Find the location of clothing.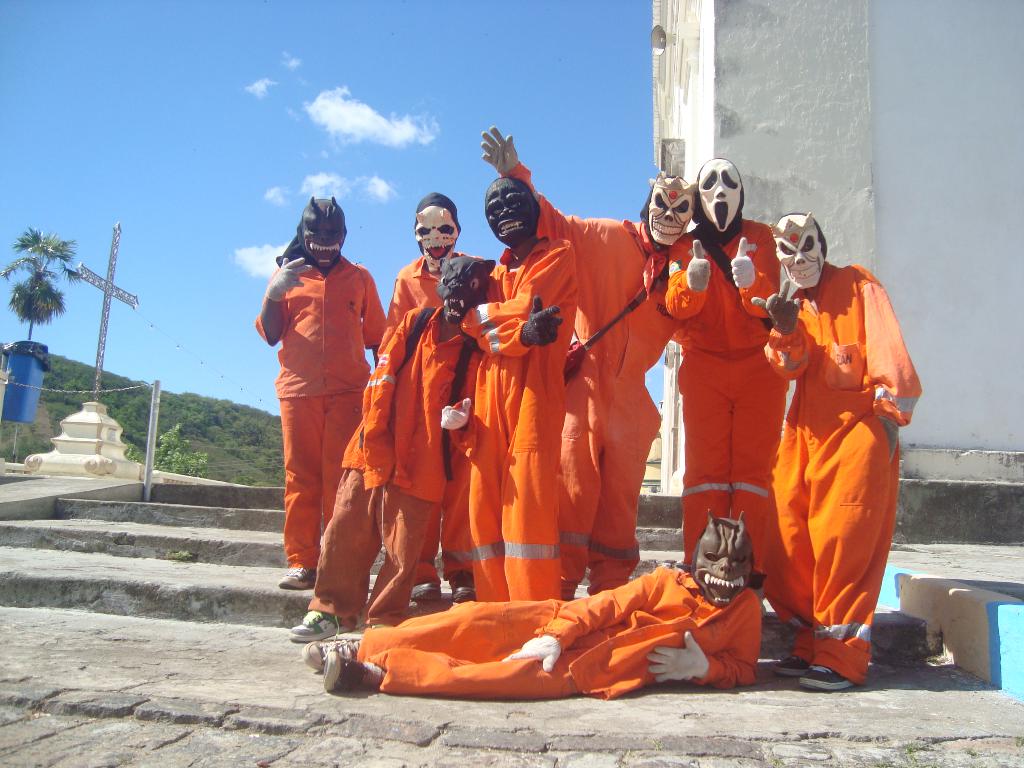
Location: 253 253 390 570.
